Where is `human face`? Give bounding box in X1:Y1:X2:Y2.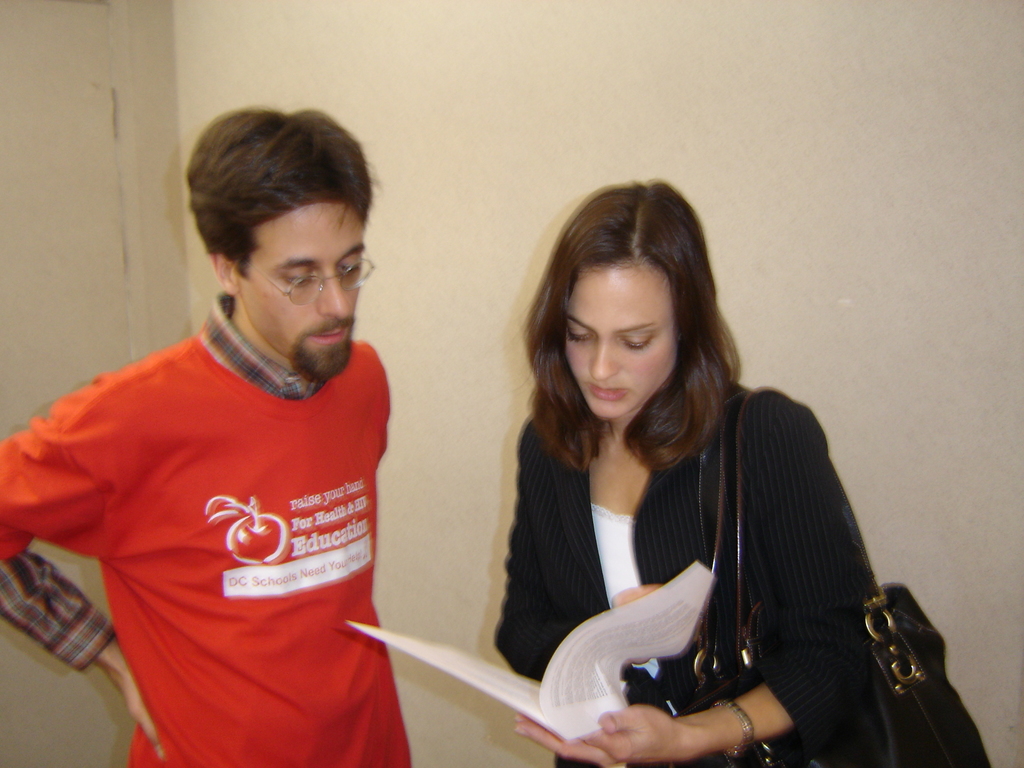
235:198:372:385.
